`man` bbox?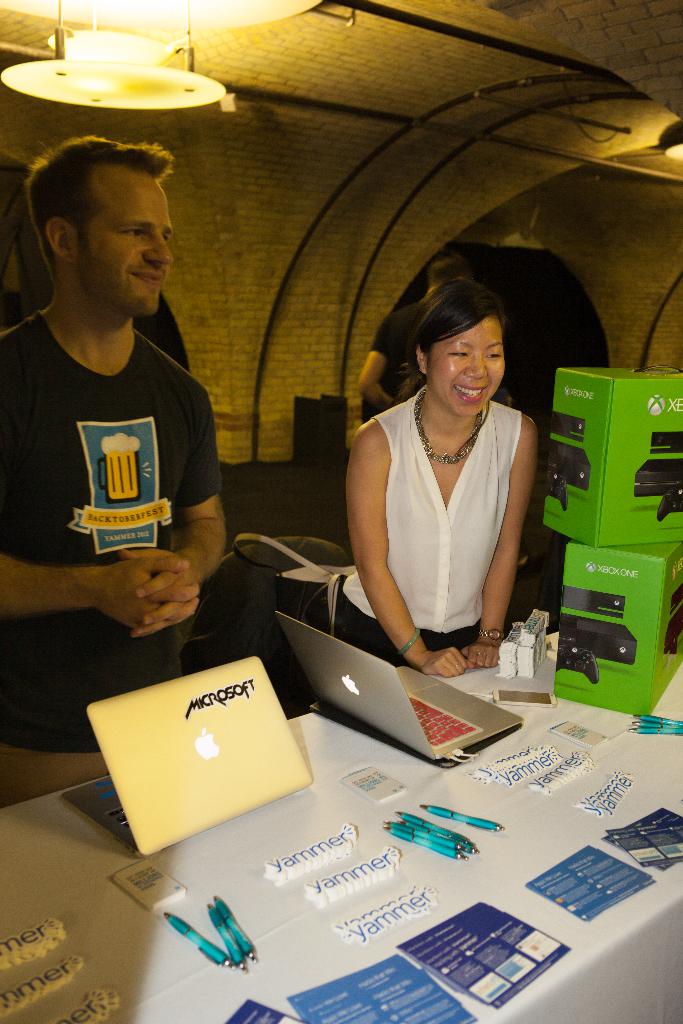
{"x1": 1, "y1": 113, "x2": 241, "y2": 710}
